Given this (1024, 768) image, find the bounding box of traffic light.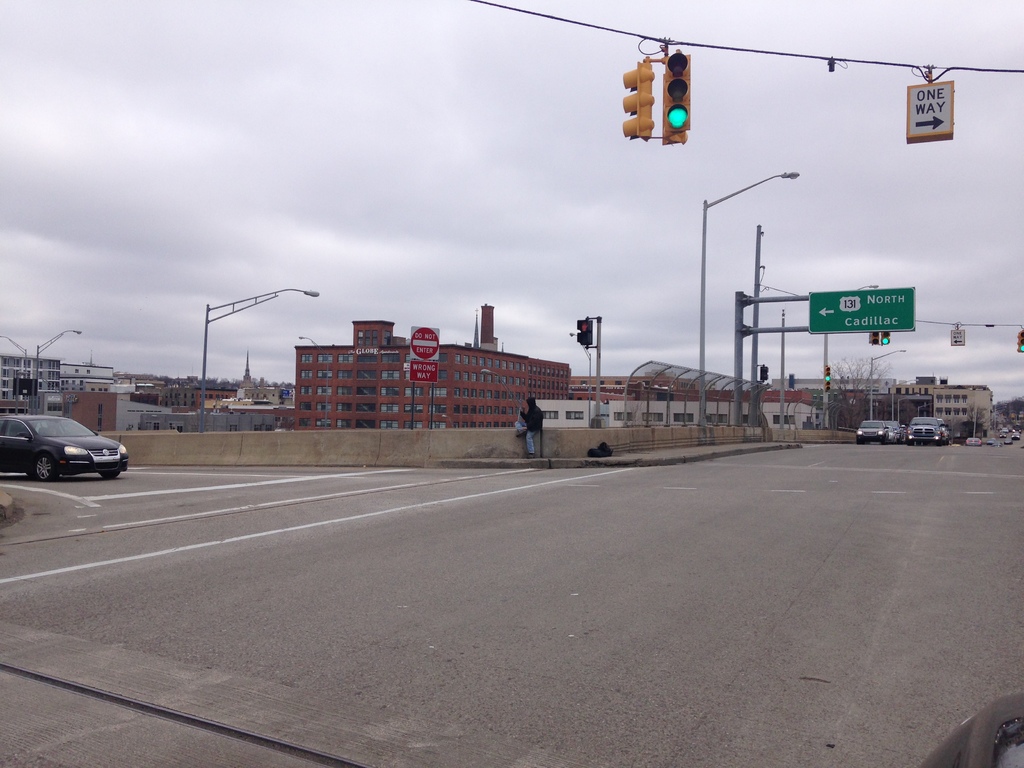
box=[881, 331, 890, 344].
